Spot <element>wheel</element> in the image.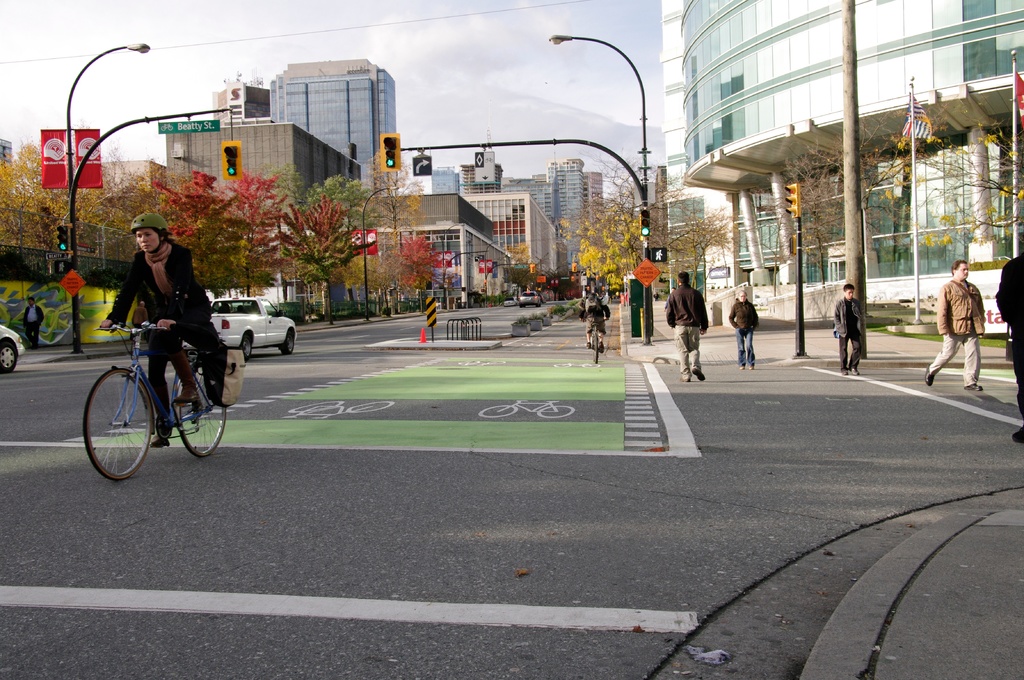
<element>wheel</element> found at 83:367:143:475.
